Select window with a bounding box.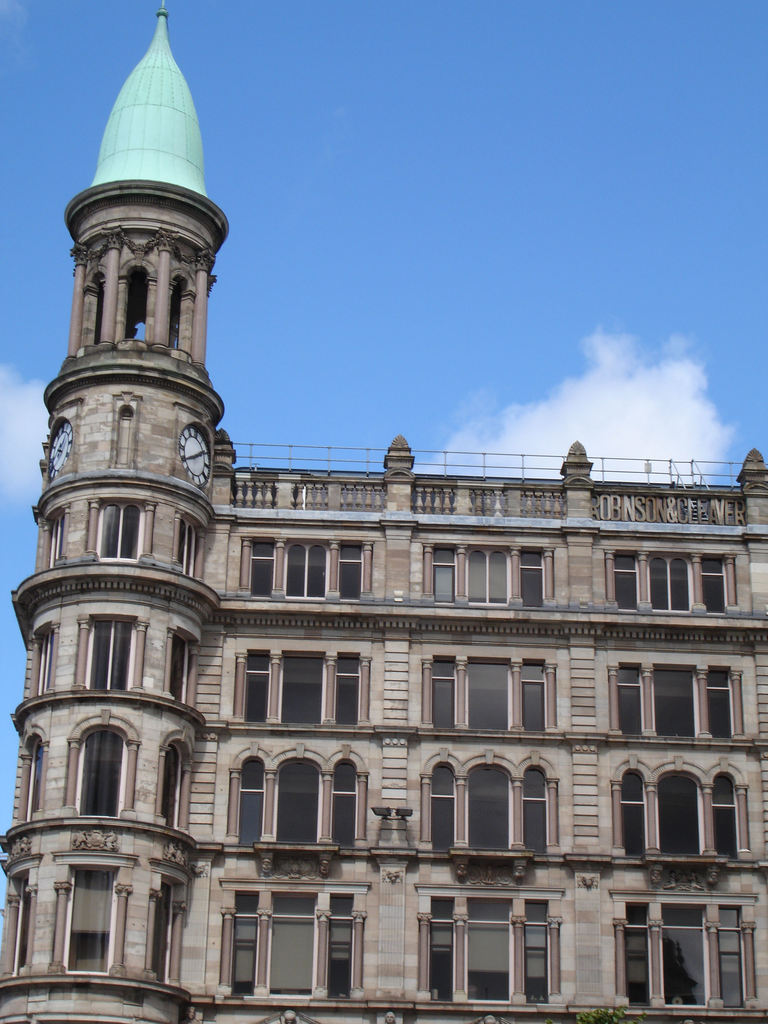
detection(468, 767, 508, 851).
